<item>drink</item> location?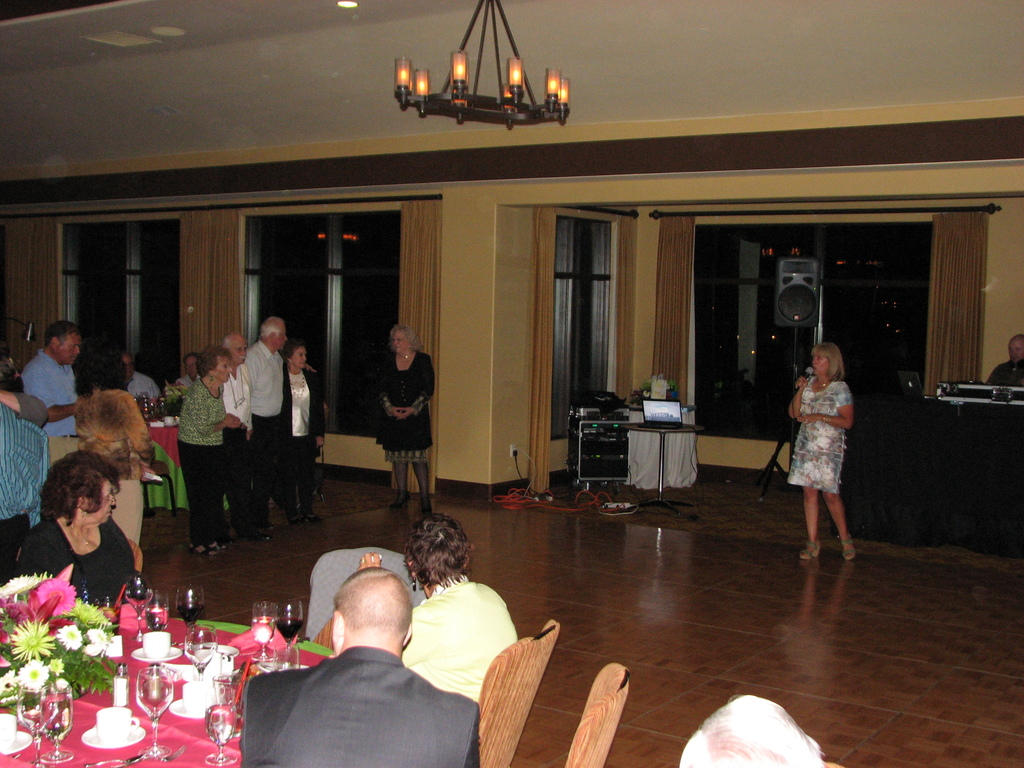
<bbox>31, 695, 70, 730</bbox>
